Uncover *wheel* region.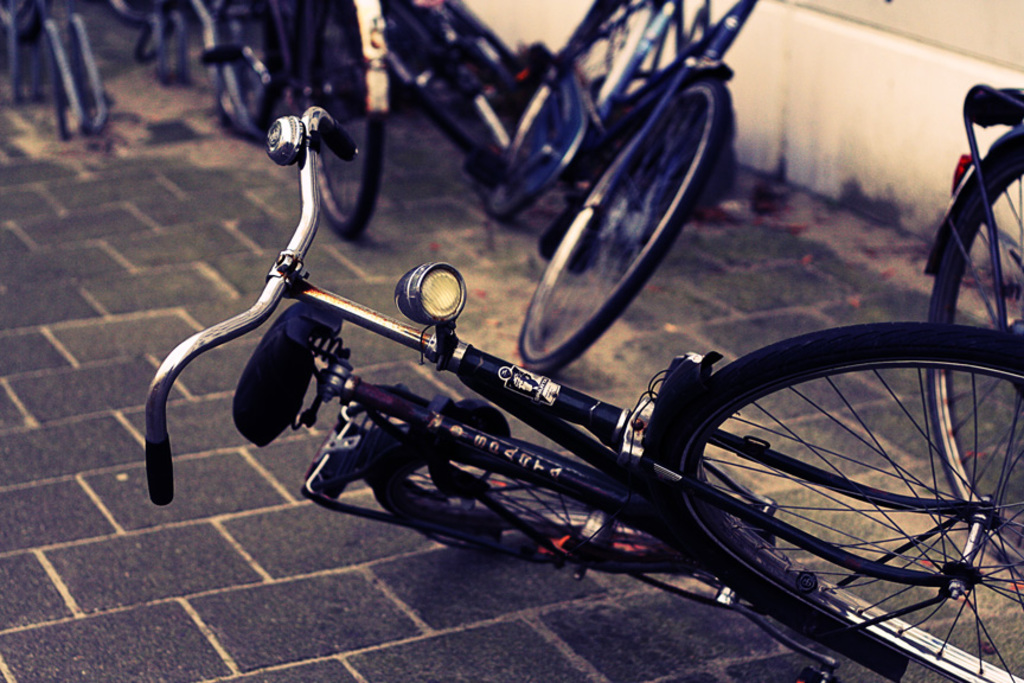
Uncovered: rect(370, 0, 527, 110).
